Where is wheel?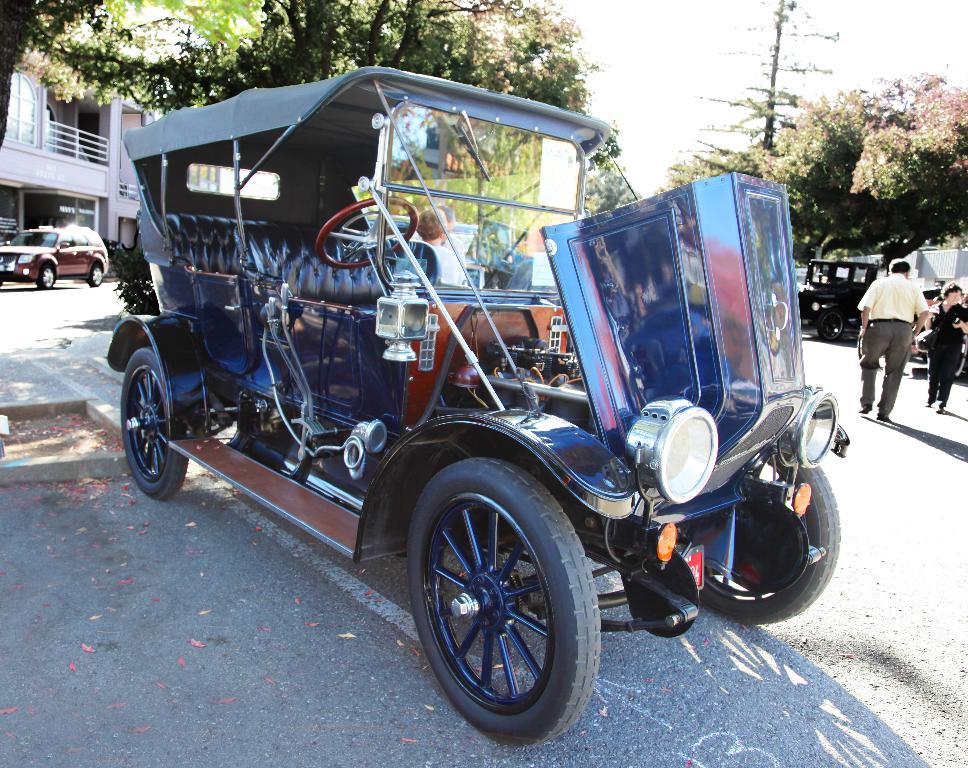
BBox(404, 458, 602, 752).
